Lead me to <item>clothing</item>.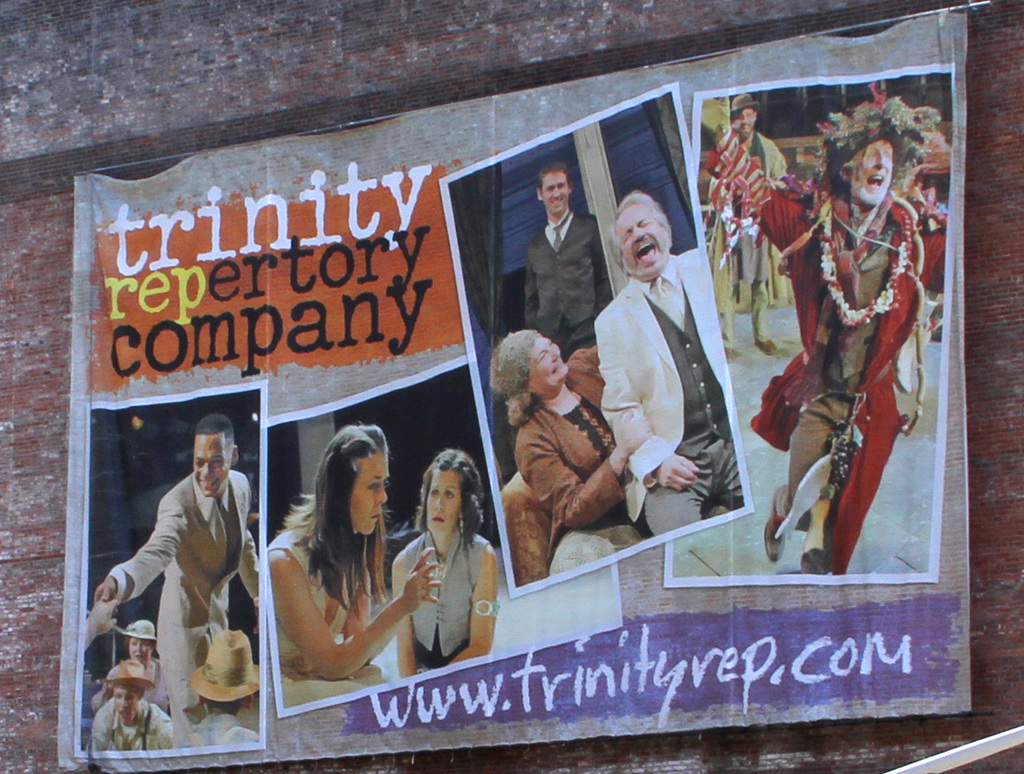
Lead to 144,659,168,705.
